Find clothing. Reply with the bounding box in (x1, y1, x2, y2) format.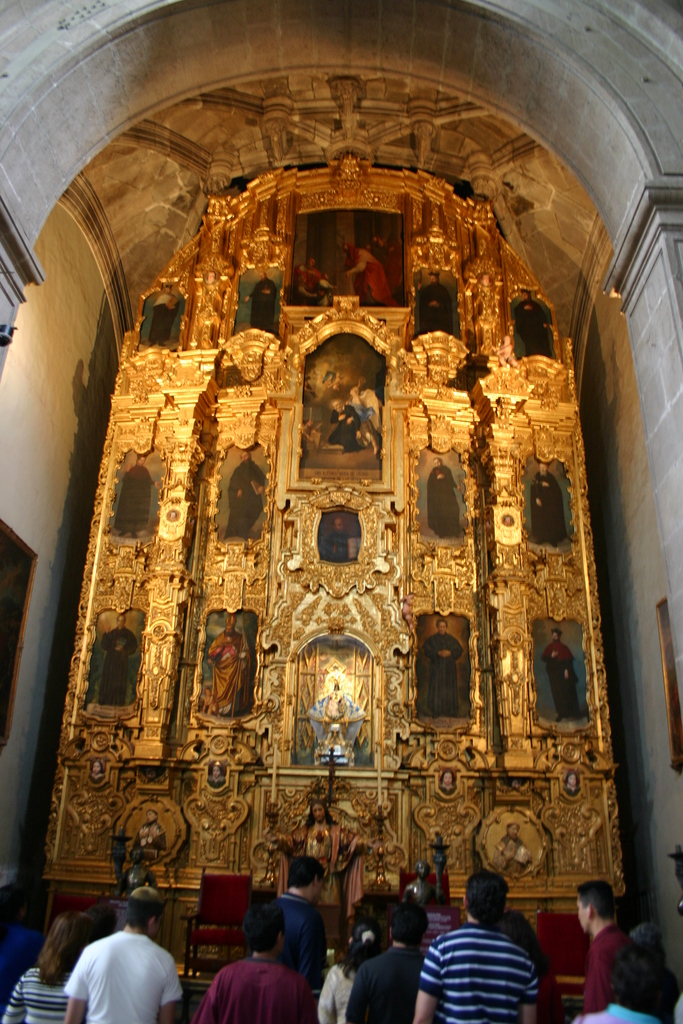
(208, 774, 226, 787).
